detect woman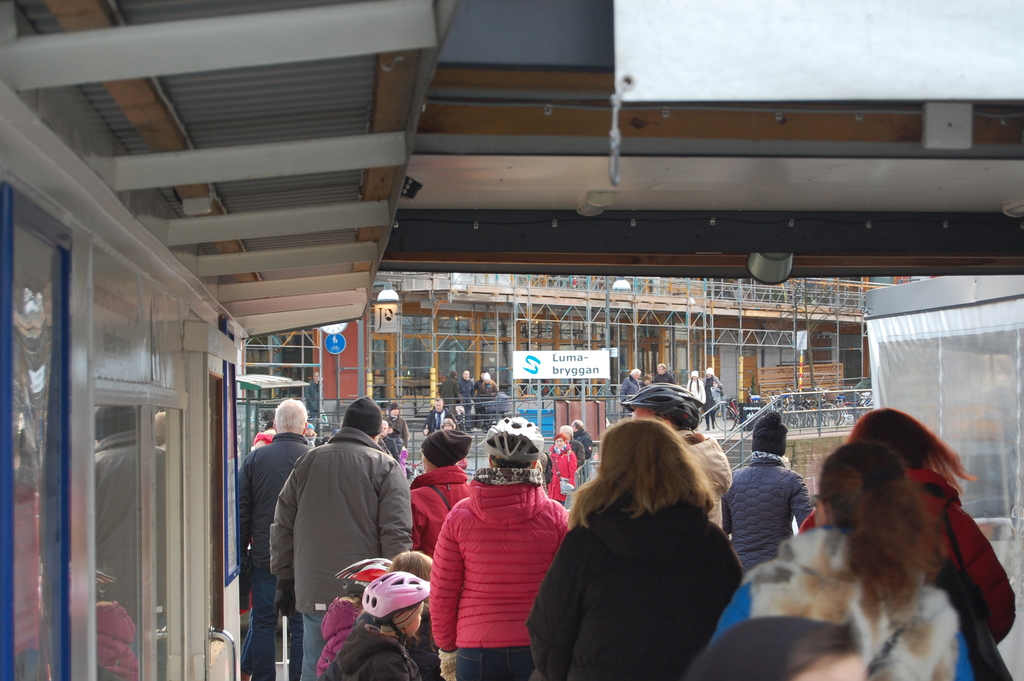
[544,409,762,680]
